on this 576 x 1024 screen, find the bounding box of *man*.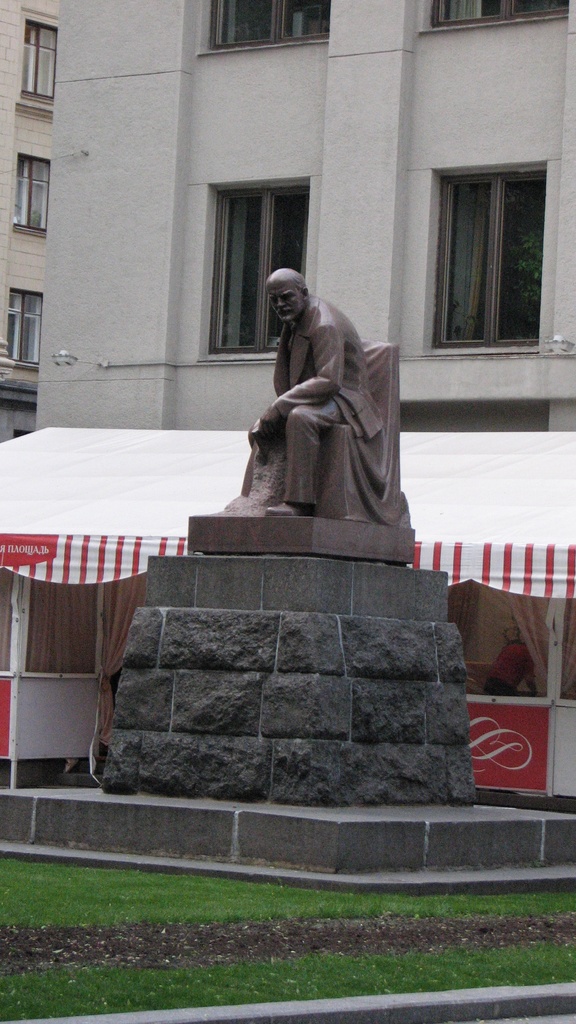
Bounding box: detection(232, 246, 411, 544).
